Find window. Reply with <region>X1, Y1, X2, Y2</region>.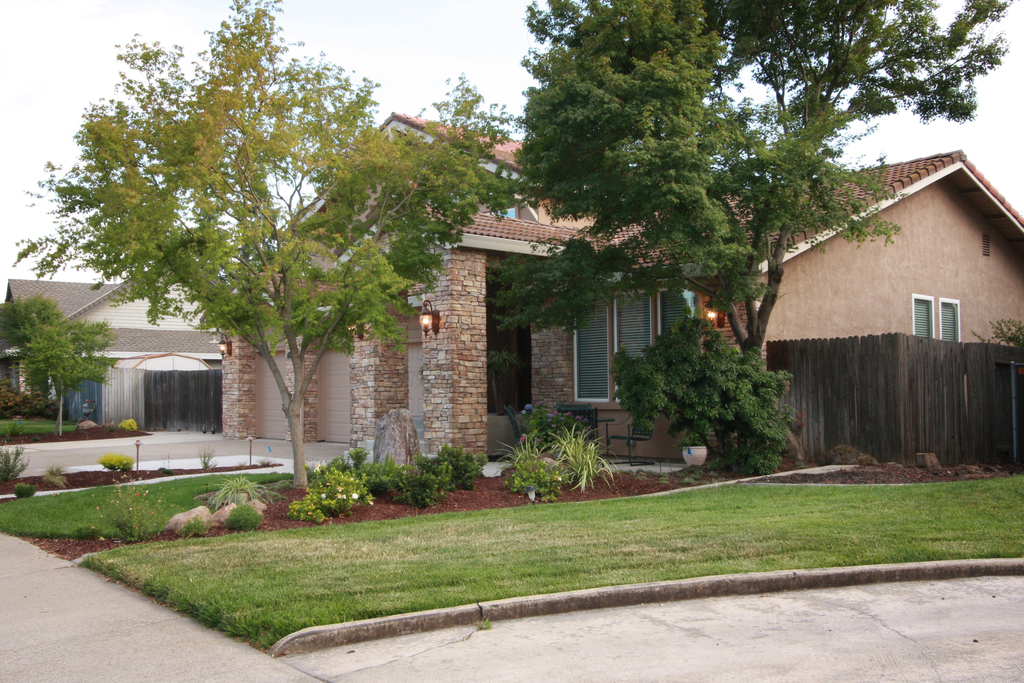
<region>971, 232, 990, 261</region>.
